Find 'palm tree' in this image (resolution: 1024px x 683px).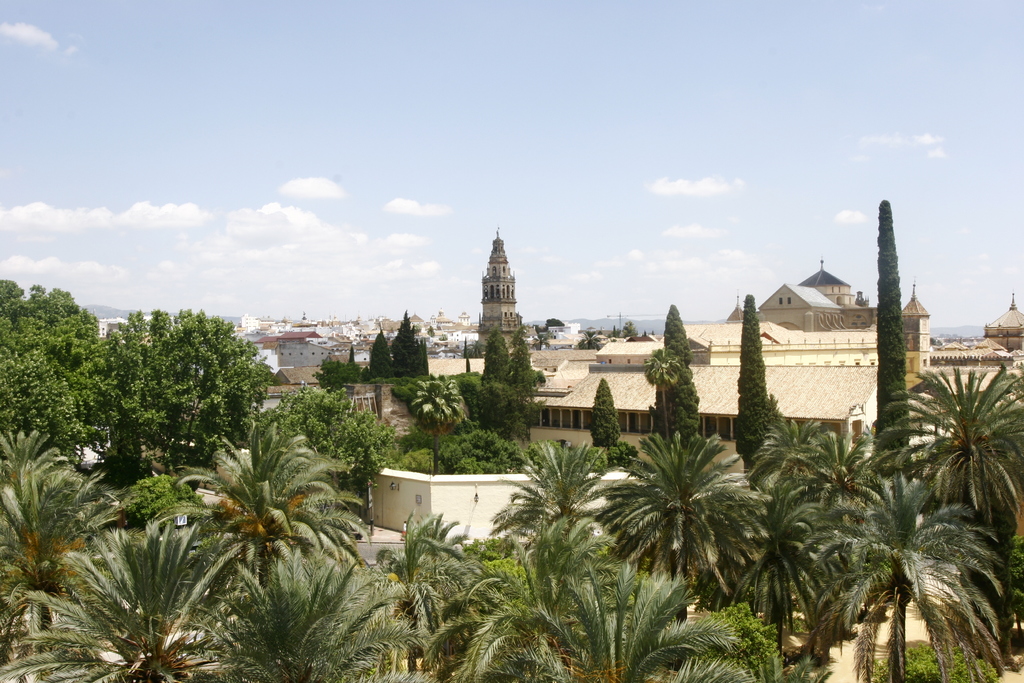
[x1=72, y1=516, x2=220, y2=671].
